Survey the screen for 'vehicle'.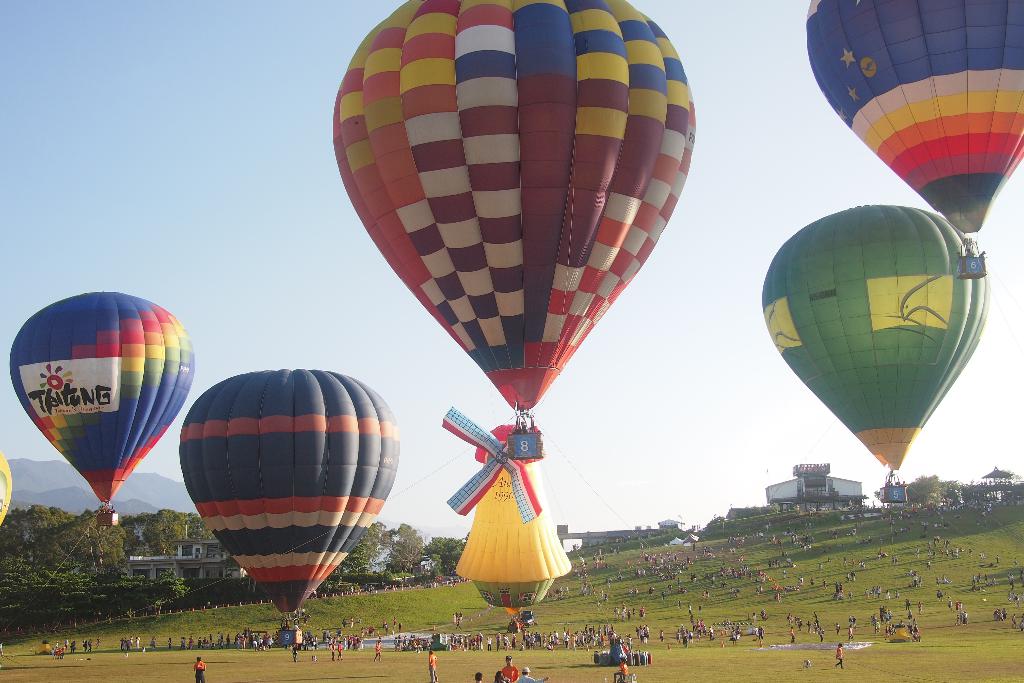
Survey found: x1=803, y1=2, x2=1023, y2=283.
